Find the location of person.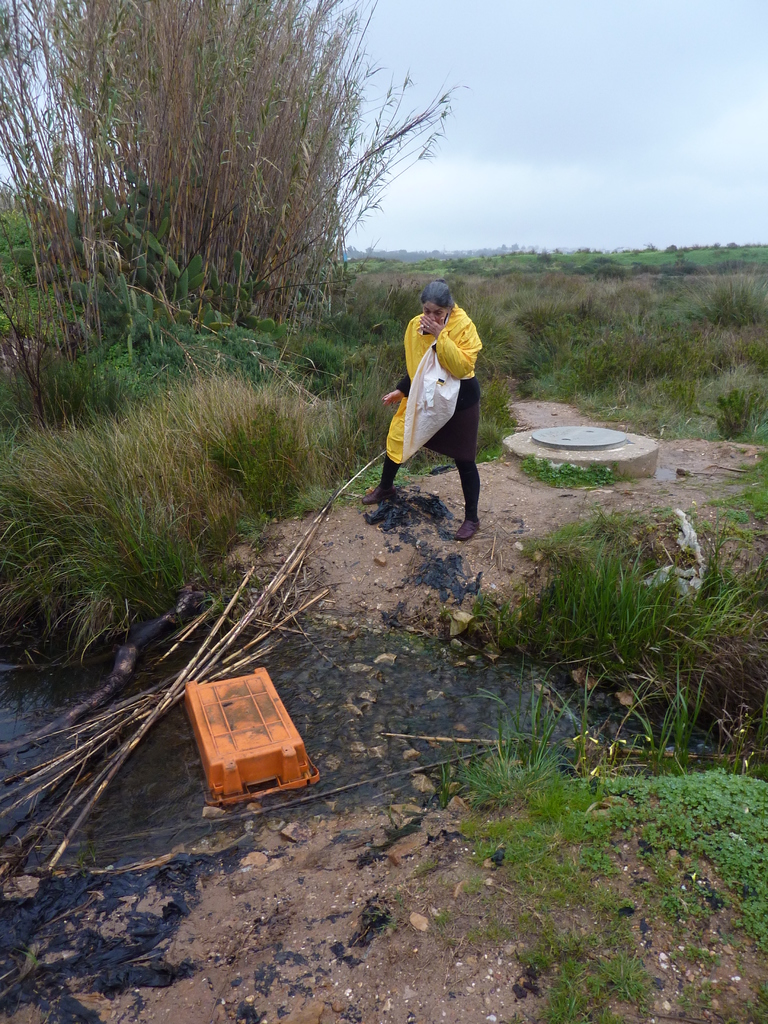
Location: detection(356, 279, 488, 545).
